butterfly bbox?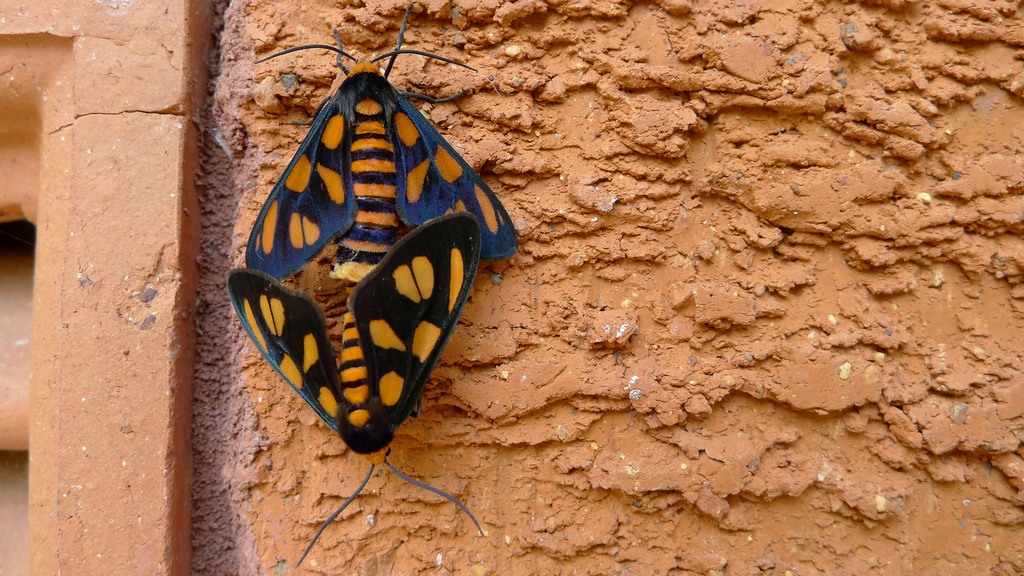
(227, 210, 483, 568)
